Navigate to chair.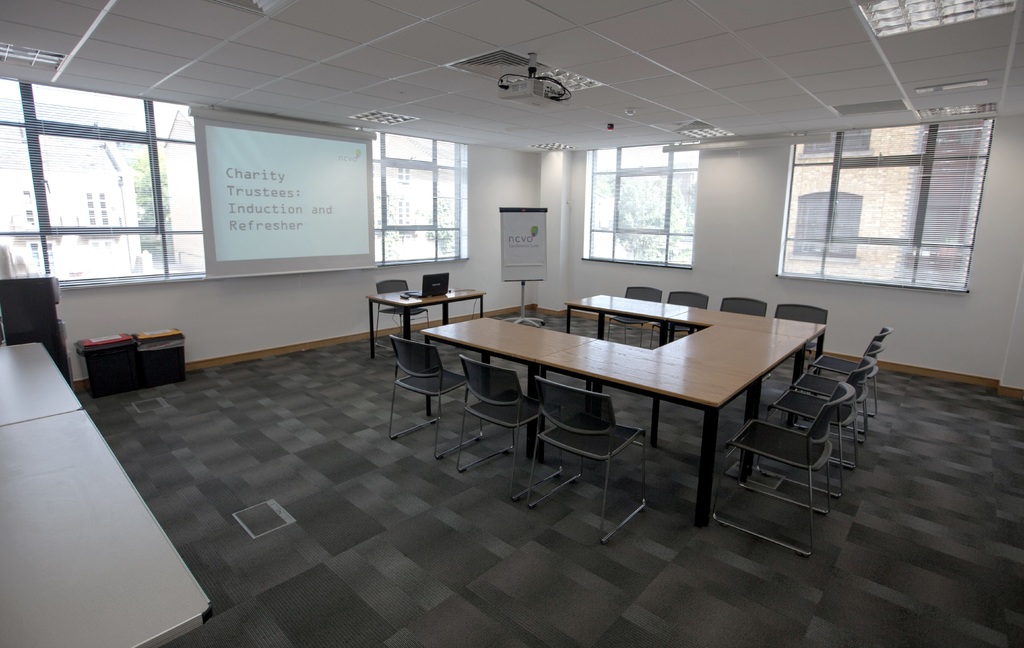
Navigation target: 801, 327, 890, 419.
